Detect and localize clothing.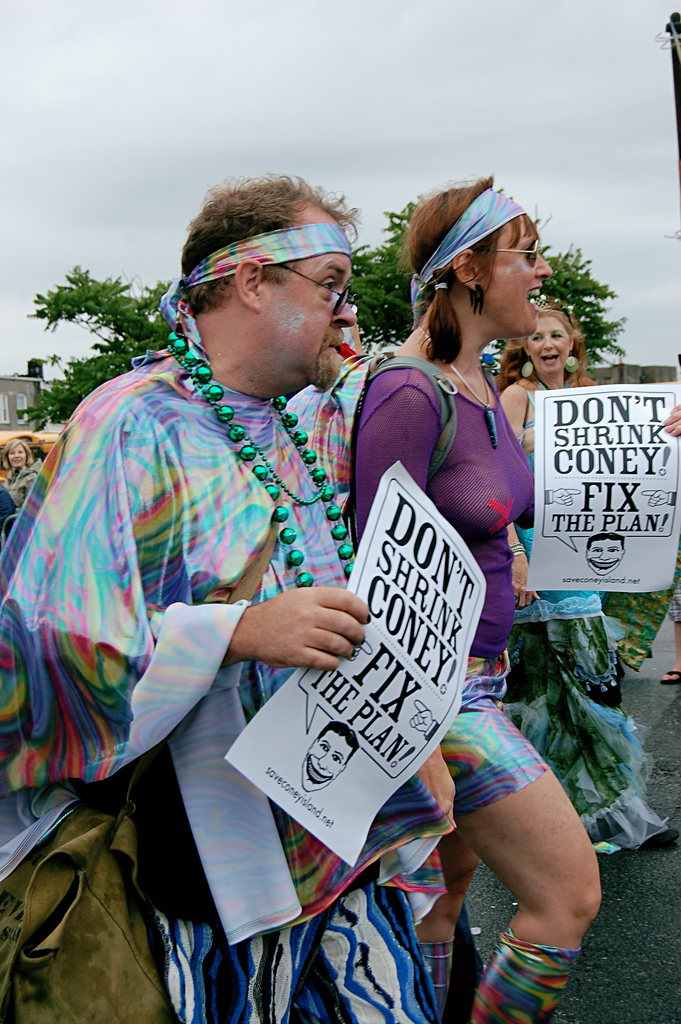
Localized at x1=497 y1=371 x2=676 y2=875.
